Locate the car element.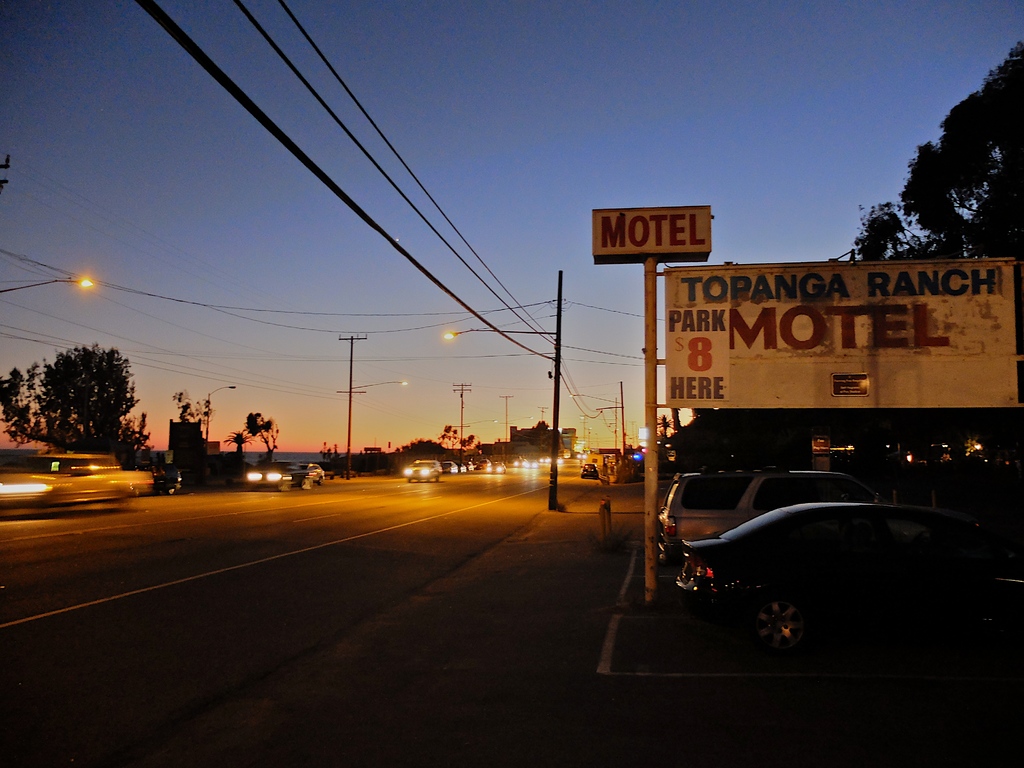
Element bbox: x1=403, y1=458, x2=440, y2=481.
